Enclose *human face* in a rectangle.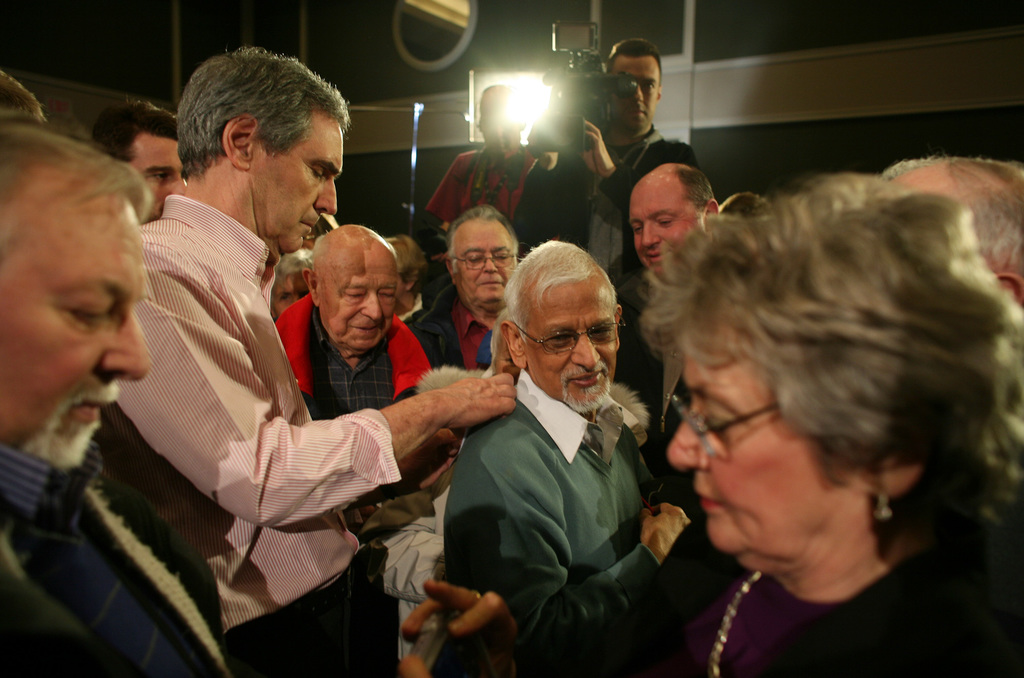
bbox=[609, 51, 660, 133].
